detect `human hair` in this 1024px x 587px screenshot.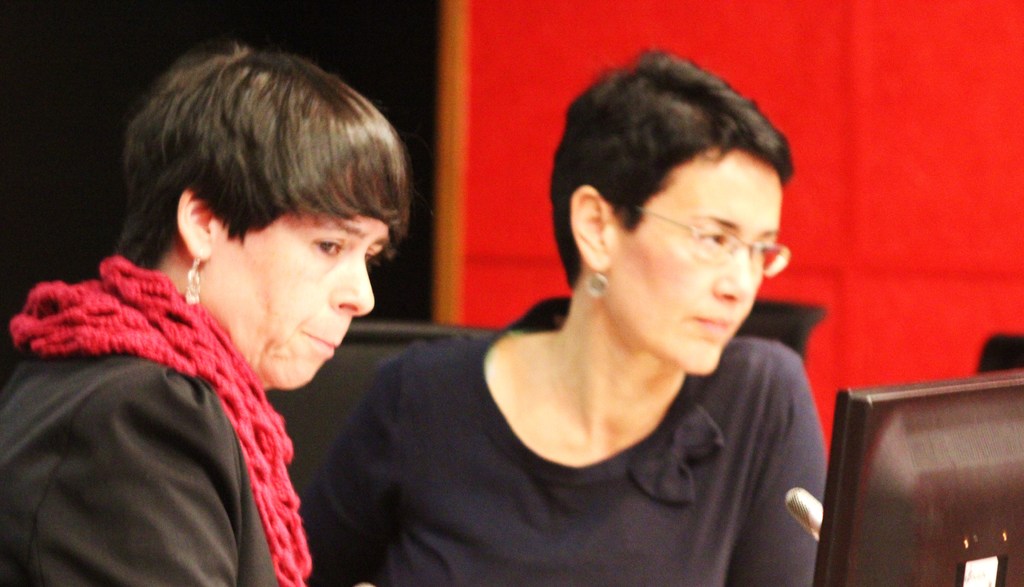
Detection: detection(112, 38, 411, 270).
